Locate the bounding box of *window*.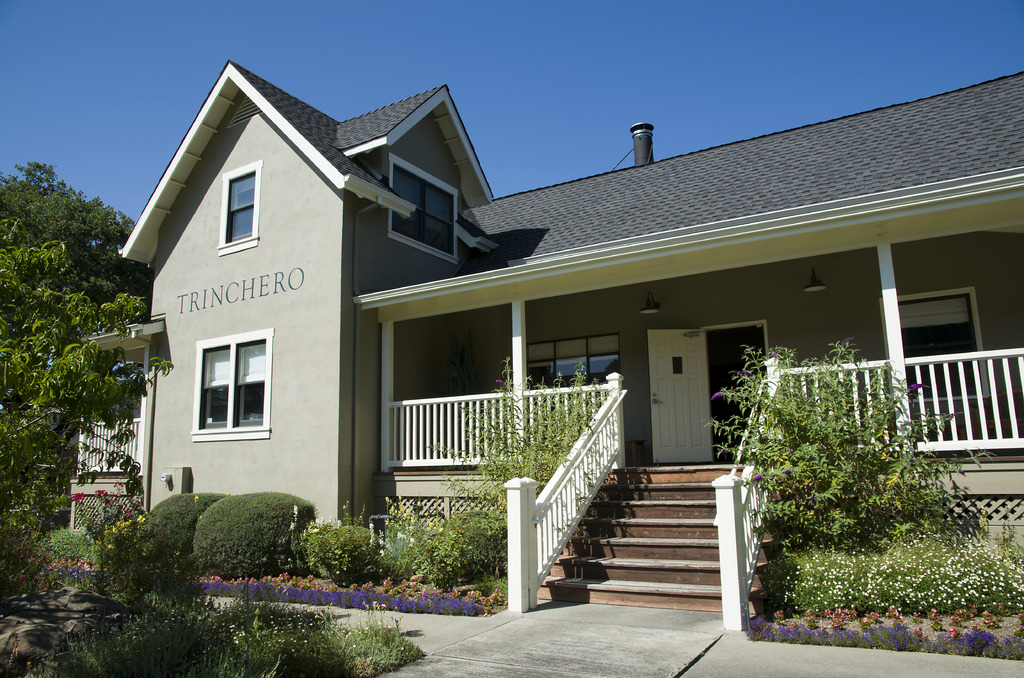
Bounding box: bbox=[385, 159, 458, 256].
